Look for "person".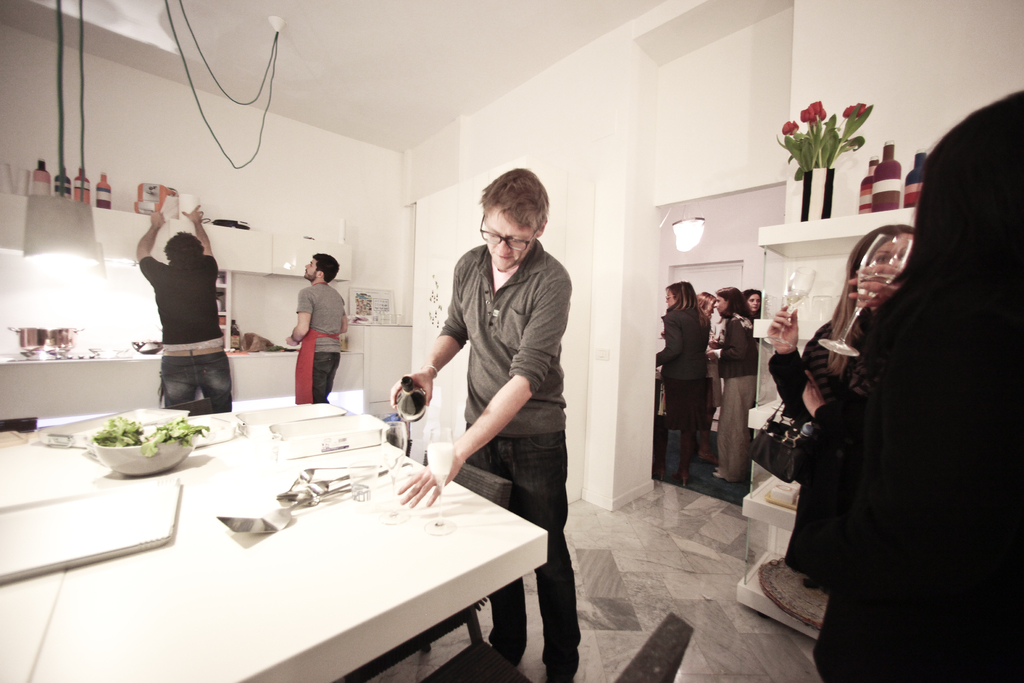
Found: 797/88/1023/682.
